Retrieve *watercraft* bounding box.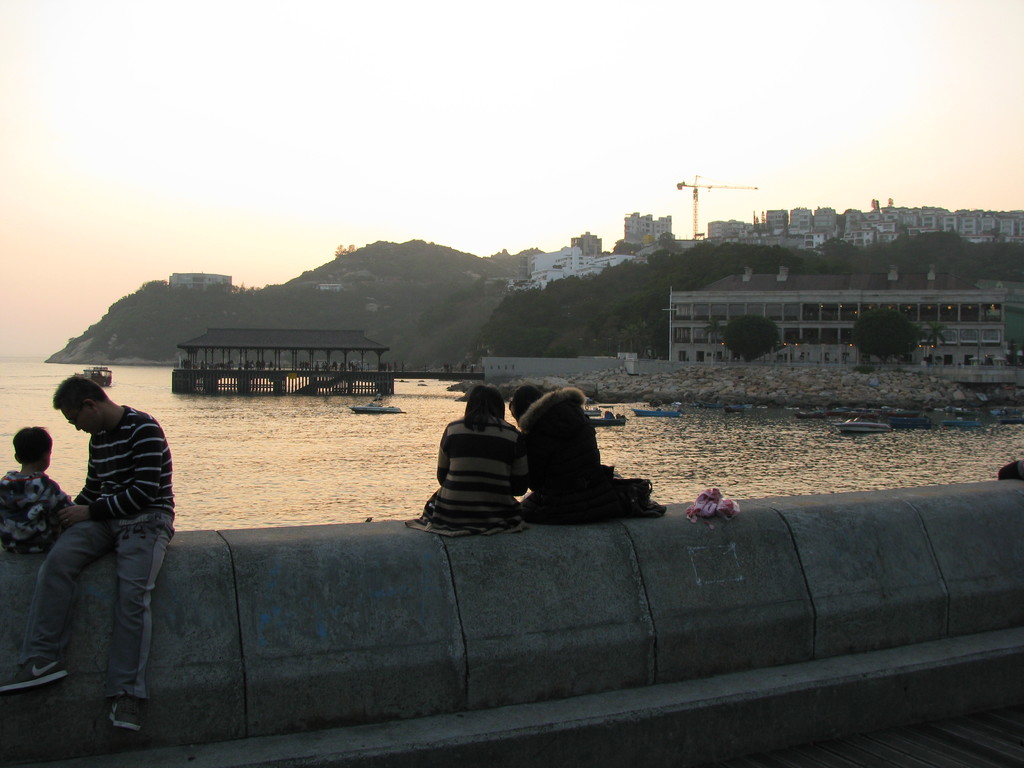
Bounding box: pyautogui.locateOnScreen(835, 420, 894, 433).
